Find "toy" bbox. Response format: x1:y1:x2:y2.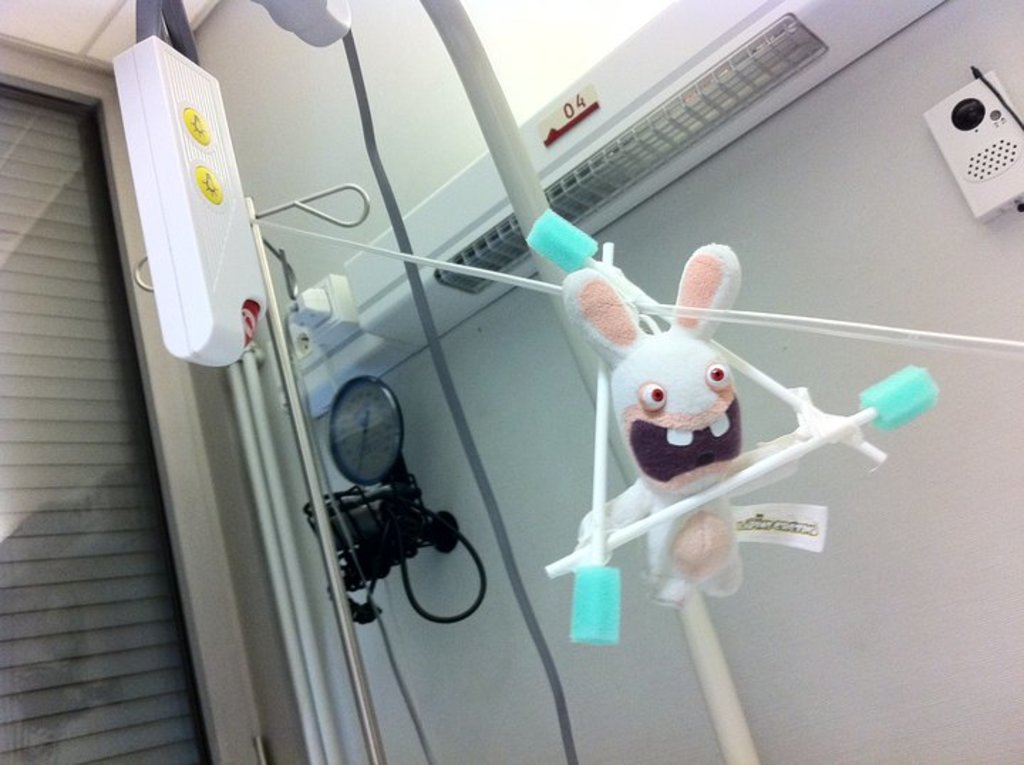
573:243:744:609.
